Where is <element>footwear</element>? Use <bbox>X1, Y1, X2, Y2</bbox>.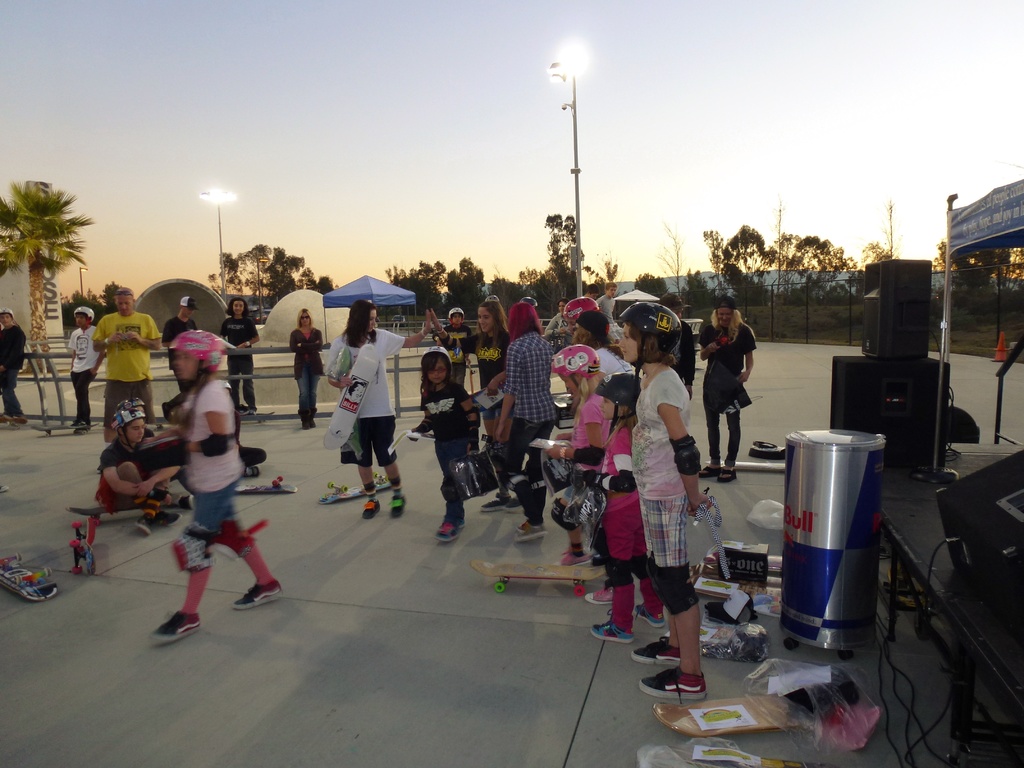
<bbox>310, 406, 320, 429</bbox>.
